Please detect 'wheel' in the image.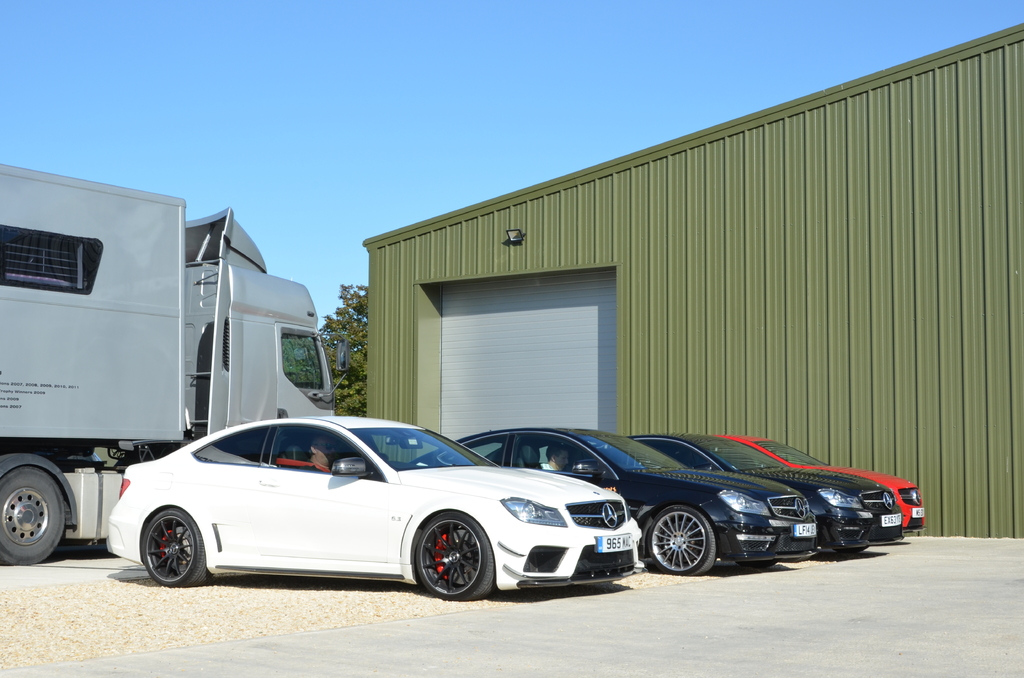
bbox=[396, 528, 486, 600].
